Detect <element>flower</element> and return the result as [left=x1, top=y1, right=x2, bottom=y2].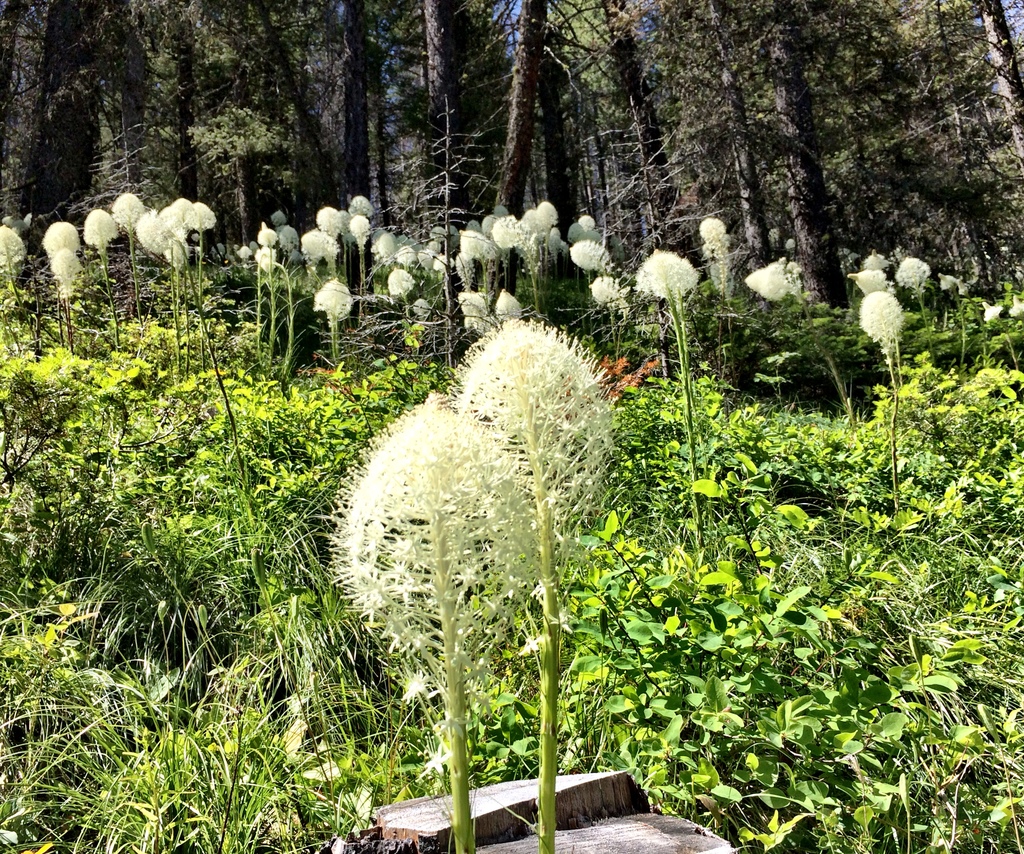
[left=334, top=398, right=535, bottom=692].
